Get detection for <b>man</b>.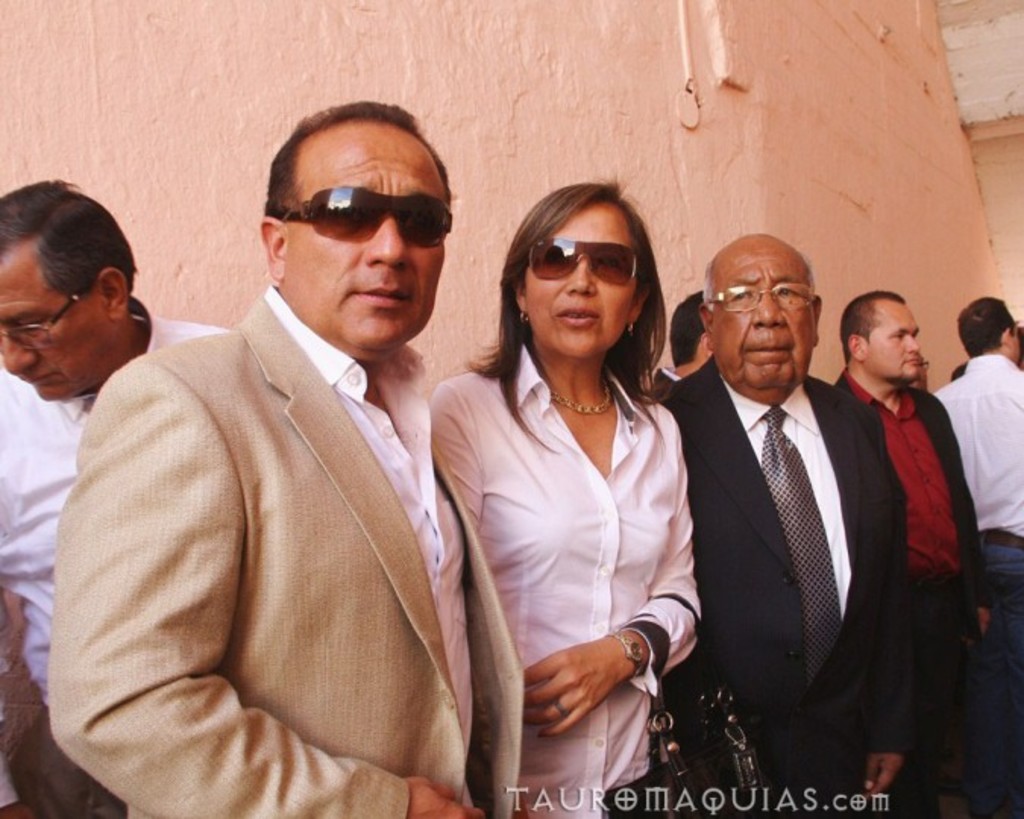
Detection: [933, 294, 1022, 817].
